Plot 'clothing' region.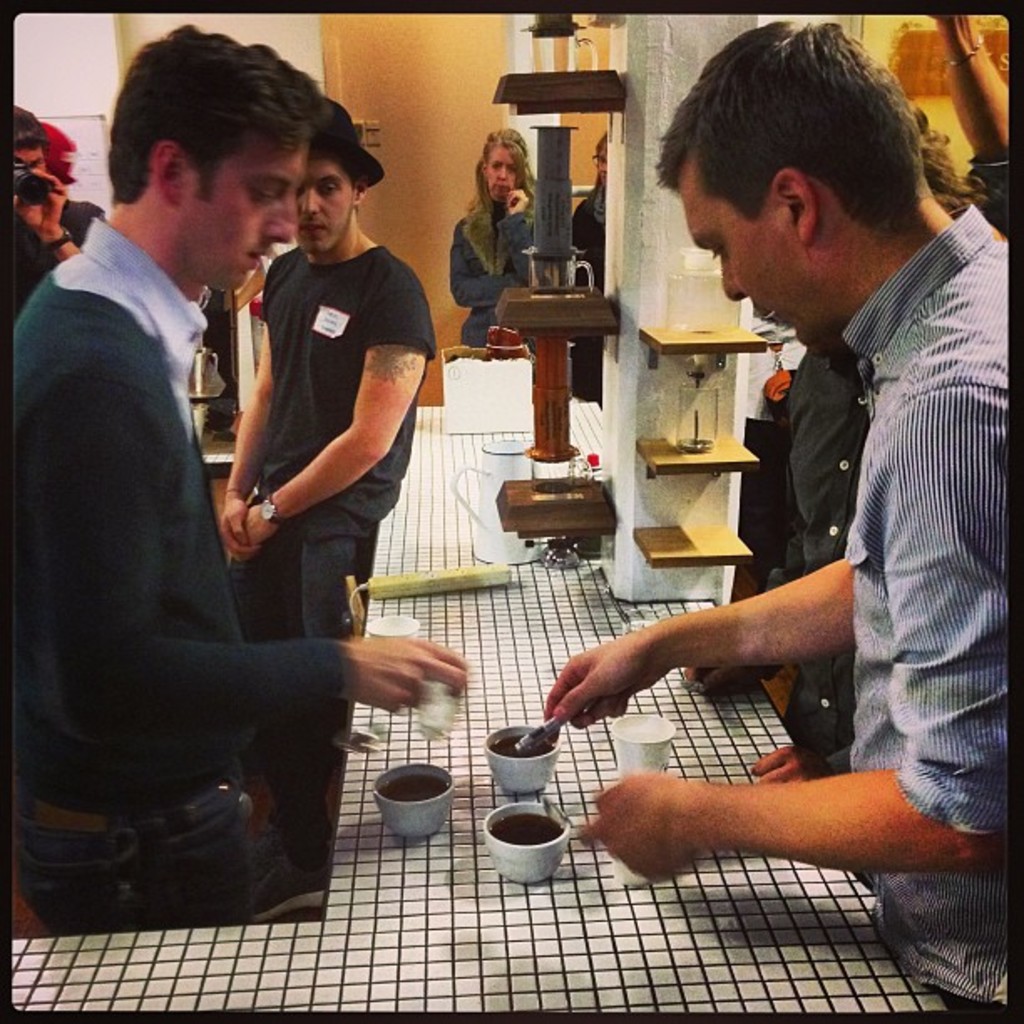
Plotted at bbox=(229, 243, 437, 641).
